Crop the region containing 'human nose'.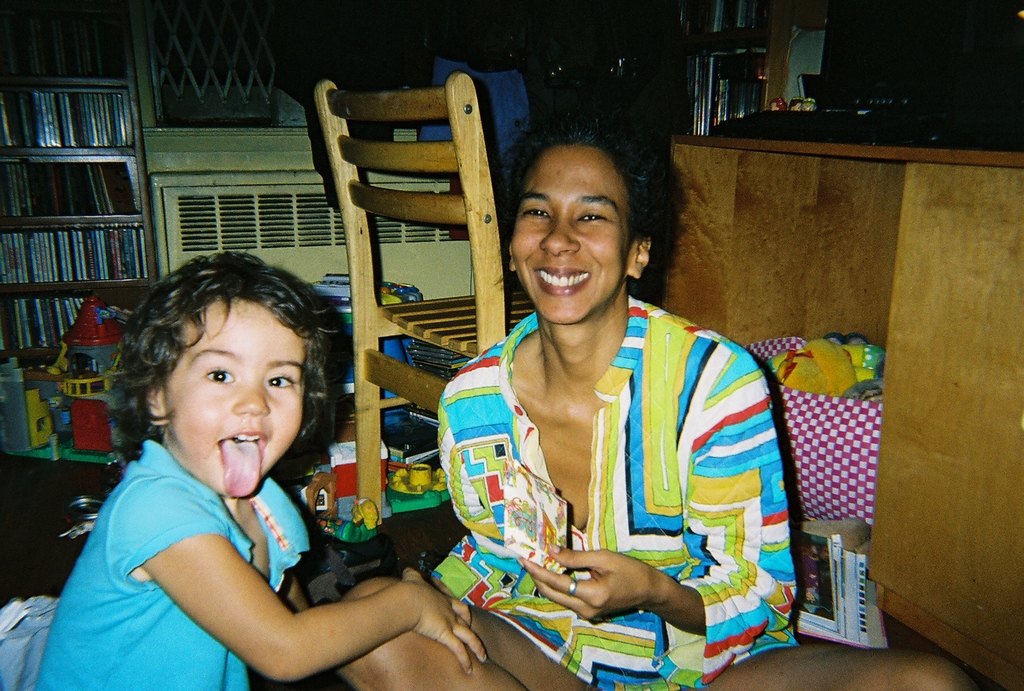
Crop region: {"left": 233, "top": 374, "right": 269, "bottom": 415}.
